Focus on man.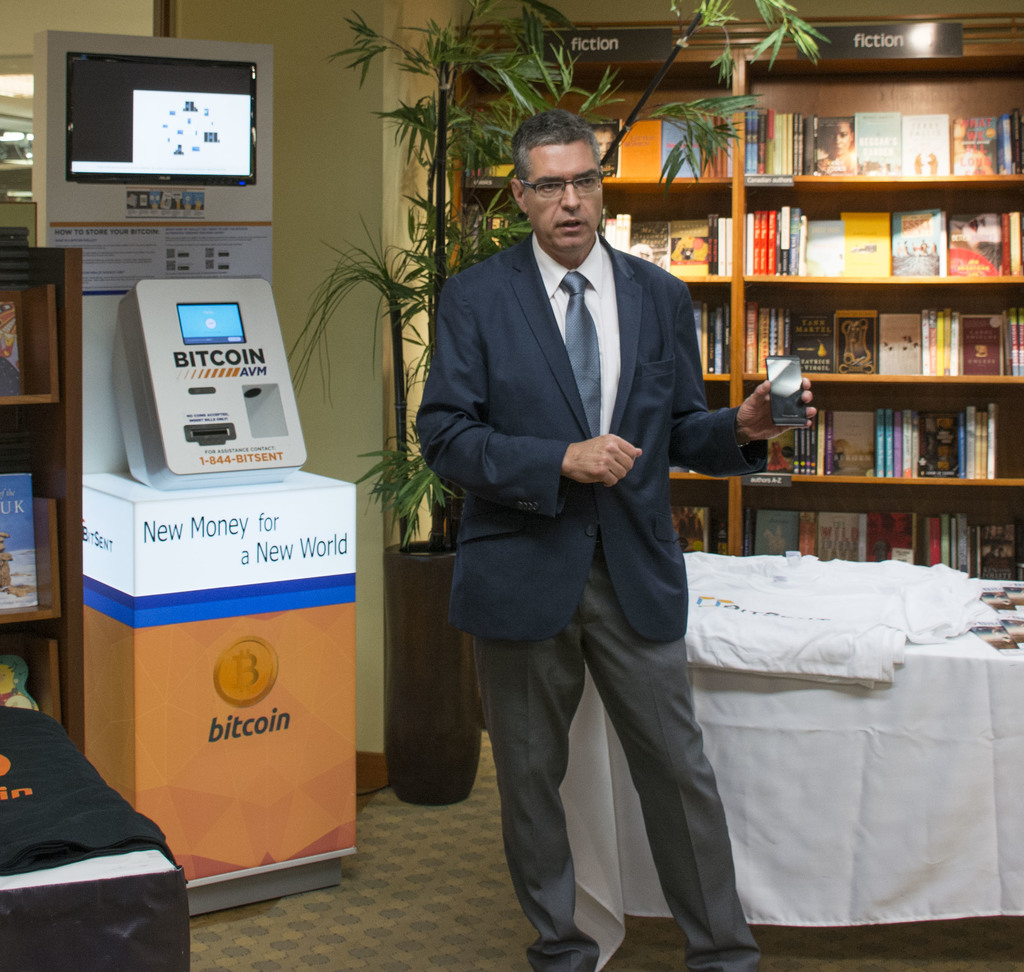
Focused at region(419, 109, 817, 971).
